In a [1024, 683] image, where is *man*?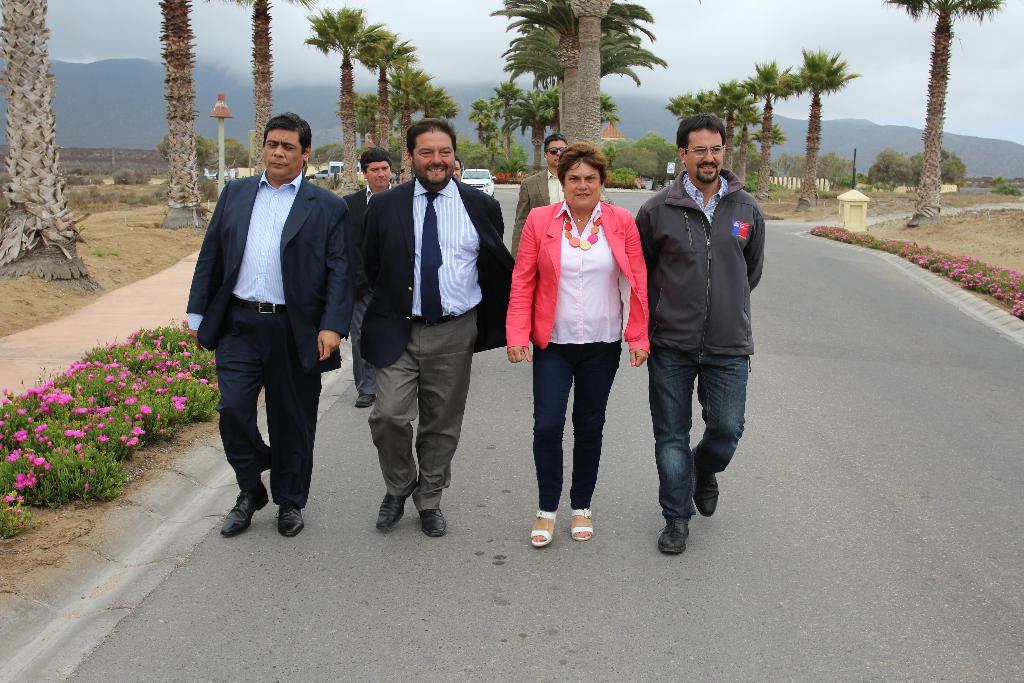
Rect(511, 135, 566, 257).
